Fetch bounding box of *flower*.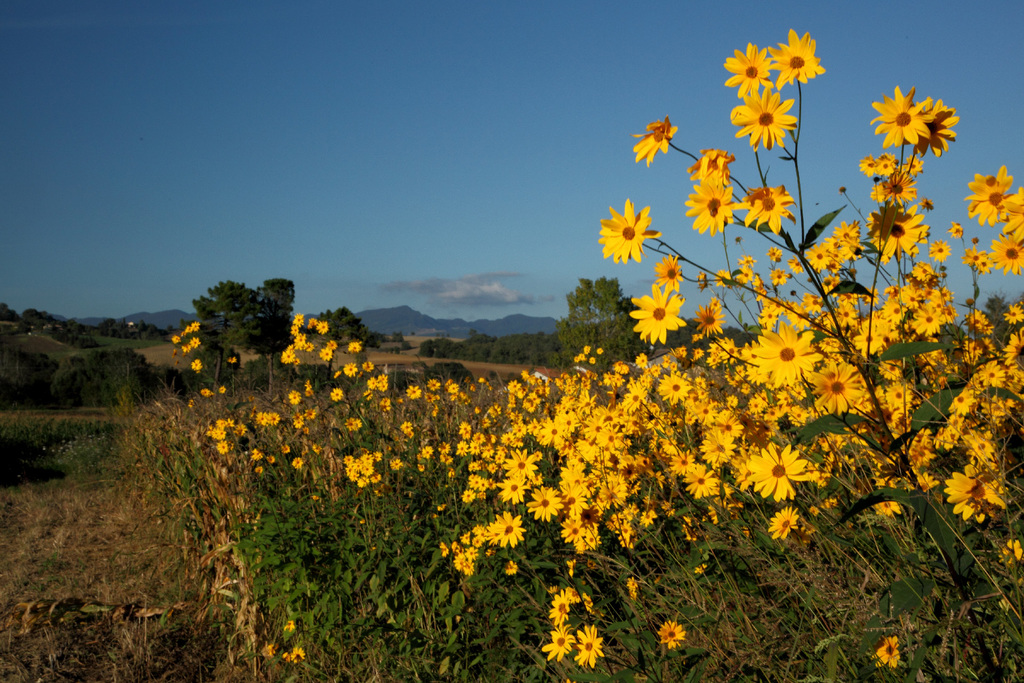
Bbox: 562, 586, 583, 605.
